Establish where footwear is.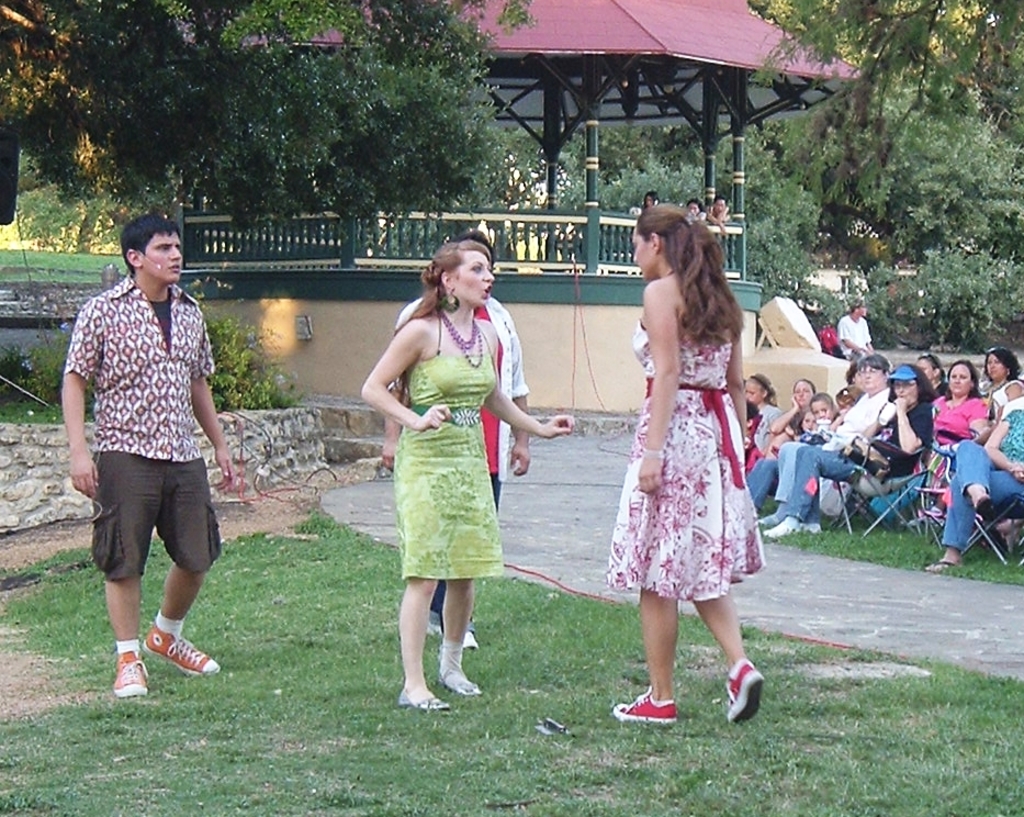
Established at (427, 620, 446, 639).
